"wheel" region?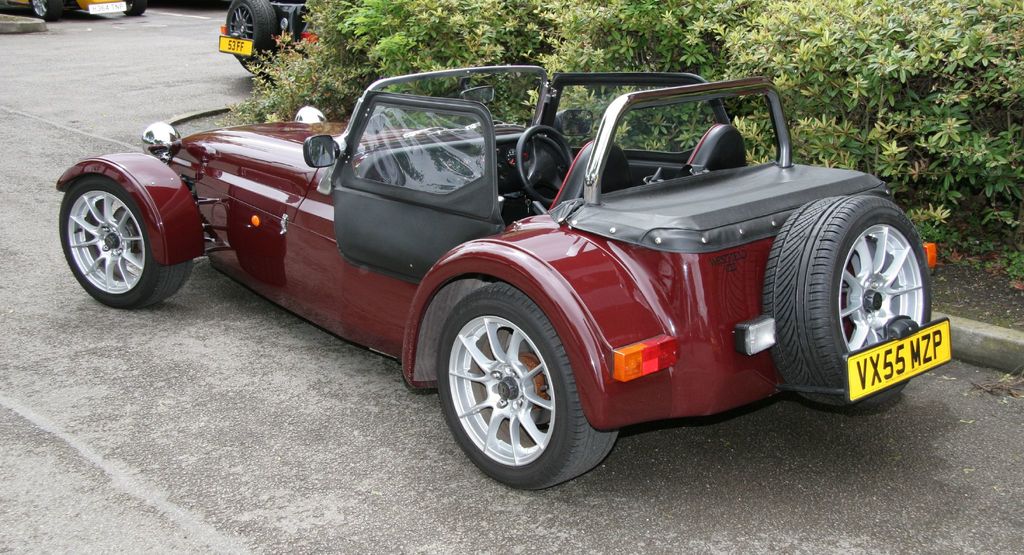
l=516, t=125, r=573, b=205
